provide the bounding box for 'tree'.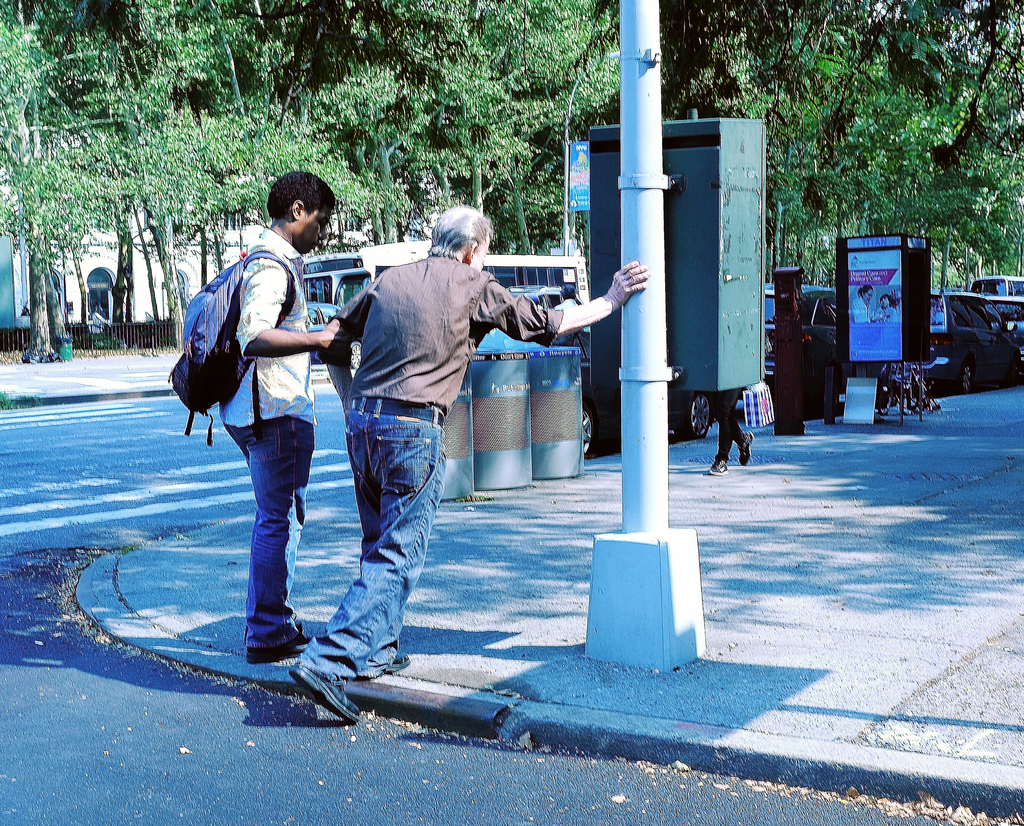
box(220, 0, 369, 333).
